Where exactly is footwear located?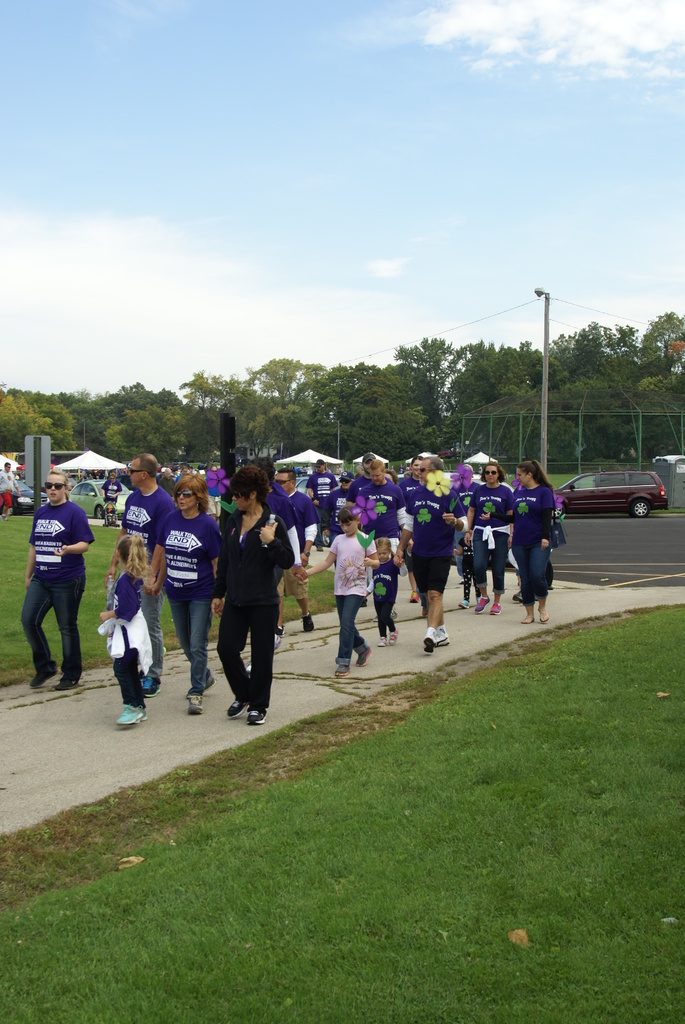
Its bounding box is region(272, 627, 283, 648).
